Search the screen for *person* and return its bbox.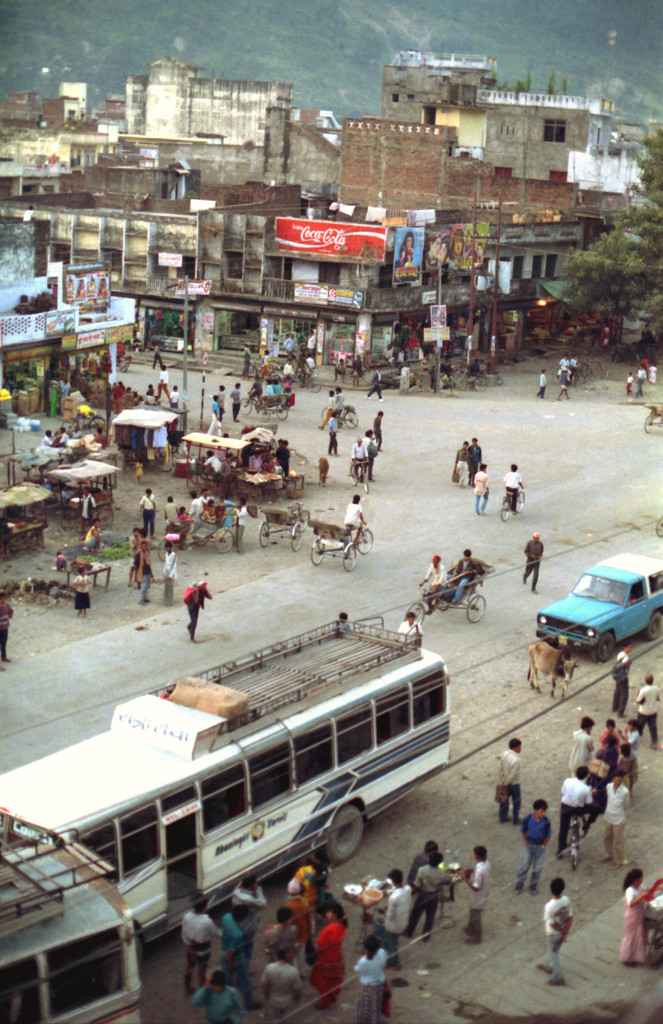
Found: 629,672,662,744.
